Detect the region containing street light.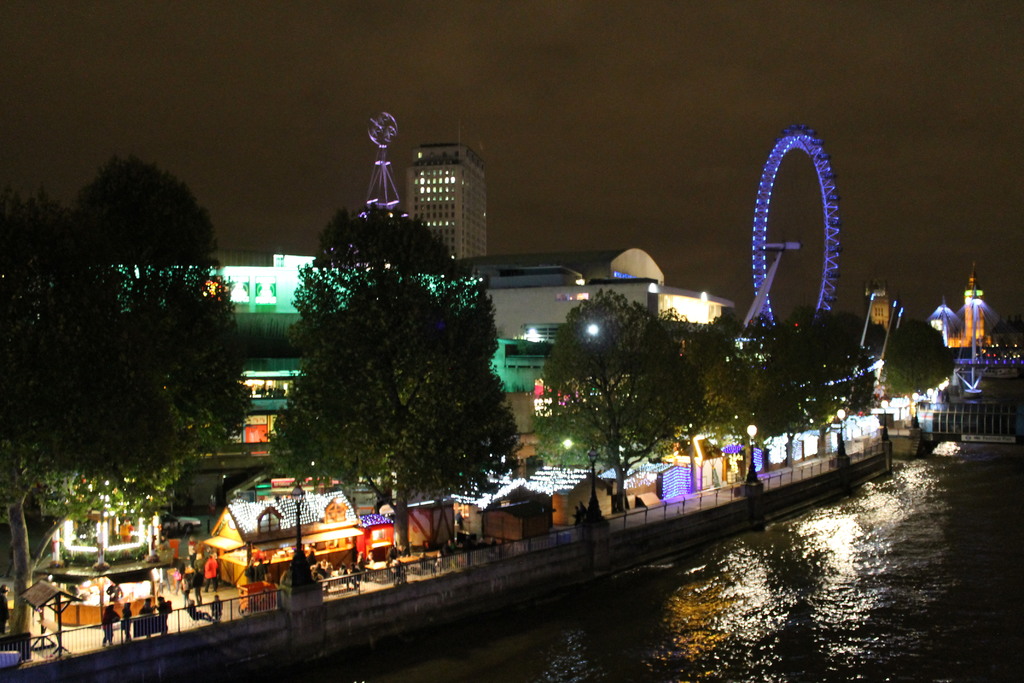
crop(286, 482, 316, 586).
